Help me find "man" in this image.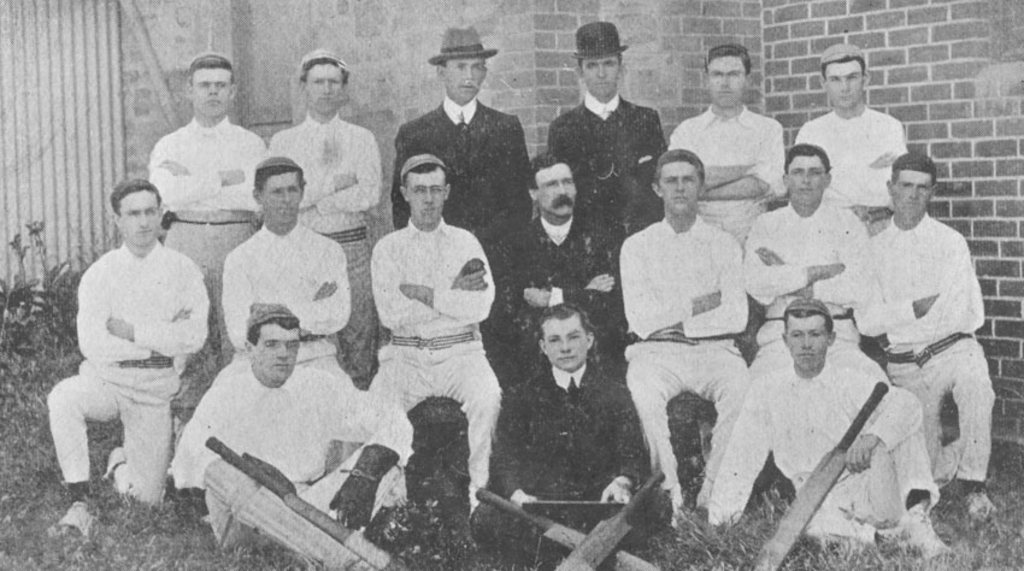
Found it: x1=612, y1=152, x2=758, y2=520.
